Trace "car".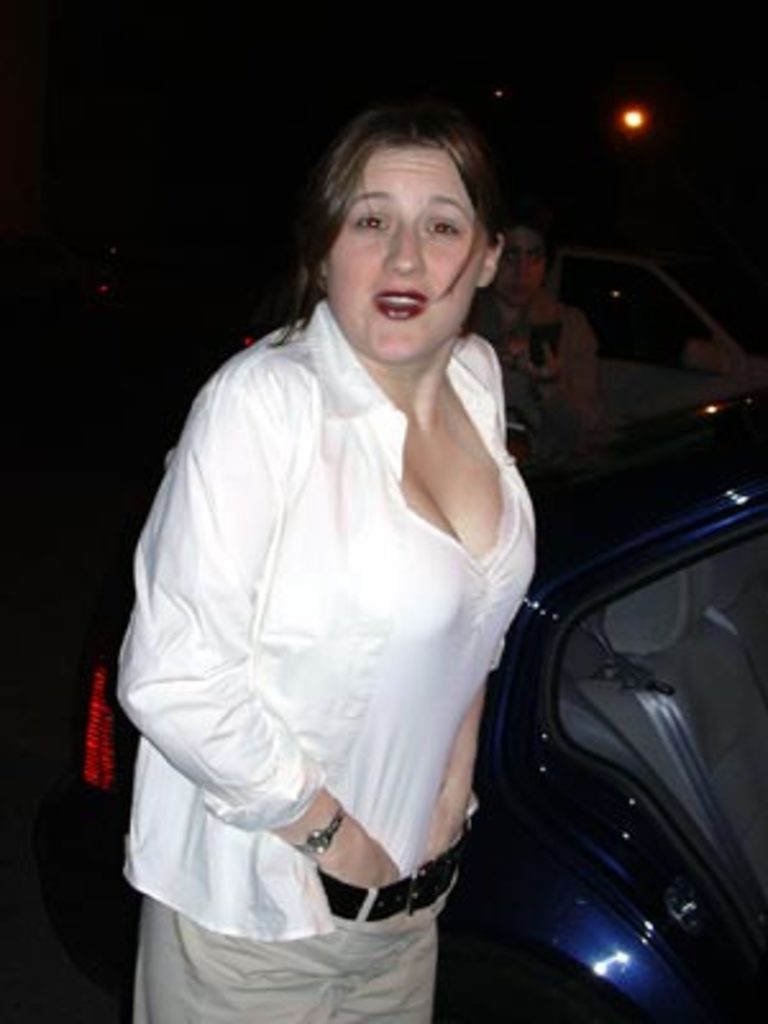
Traced to <region>548, 251, 763, 435</region>.
